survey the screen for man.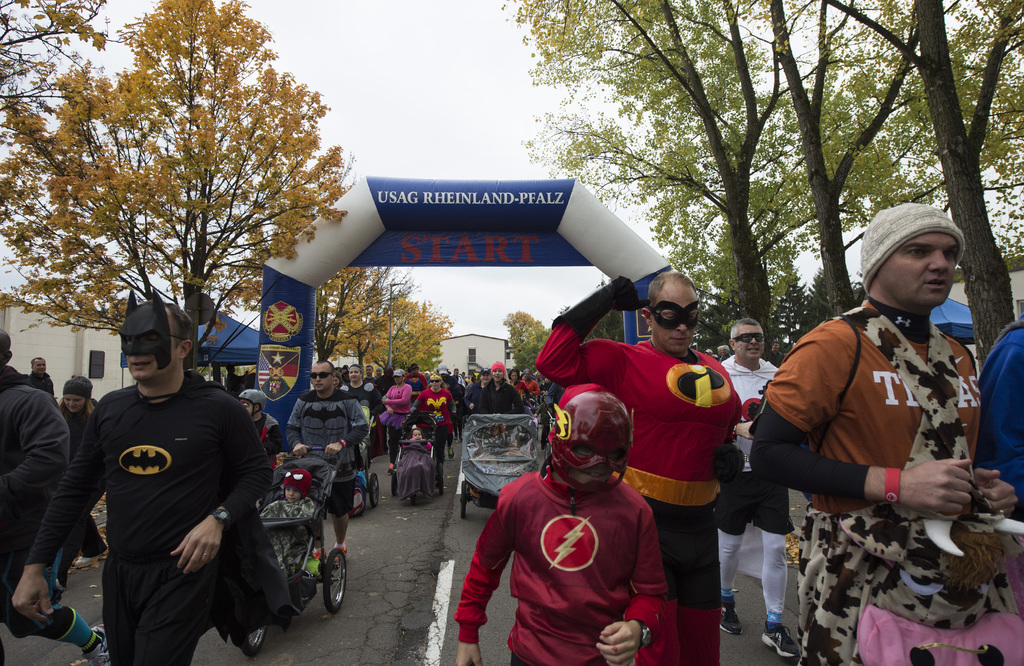
Survey found: <region>10, 286, 273, 665</region>.
